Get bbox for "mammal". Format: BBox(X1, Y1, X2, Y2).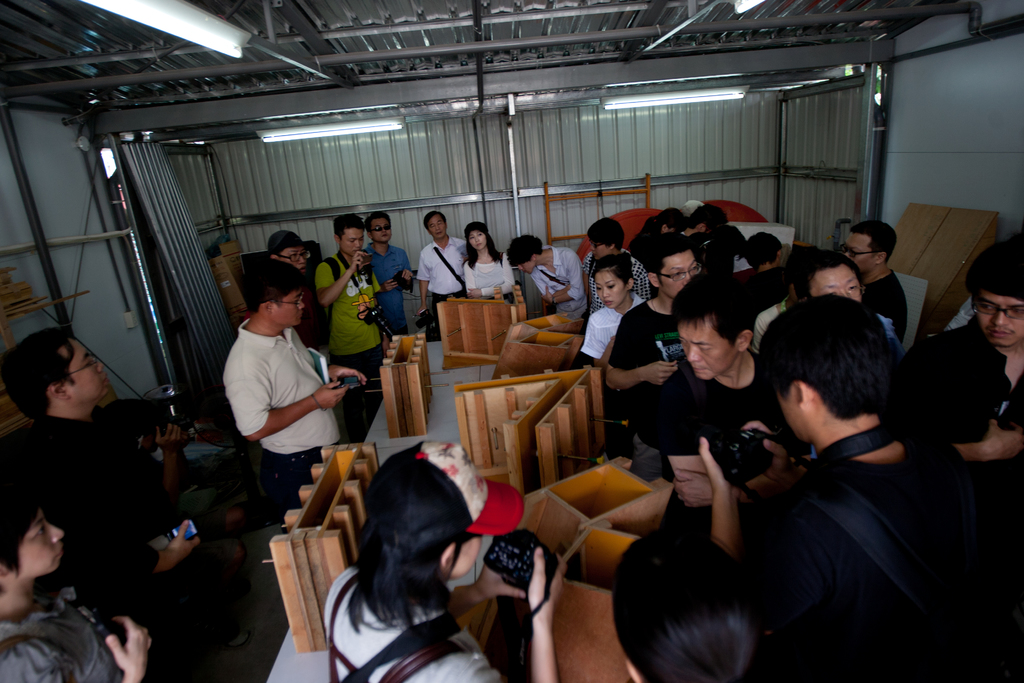
BBox(716, 224, 753, 276).
